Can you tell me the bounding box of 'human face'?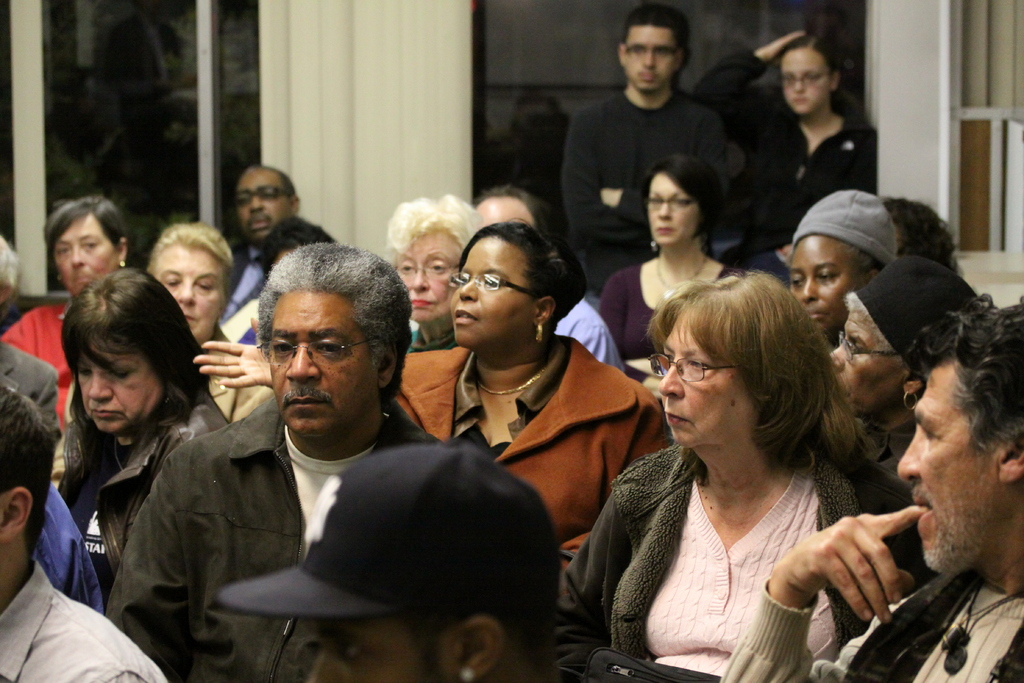
787,241,861,325.
